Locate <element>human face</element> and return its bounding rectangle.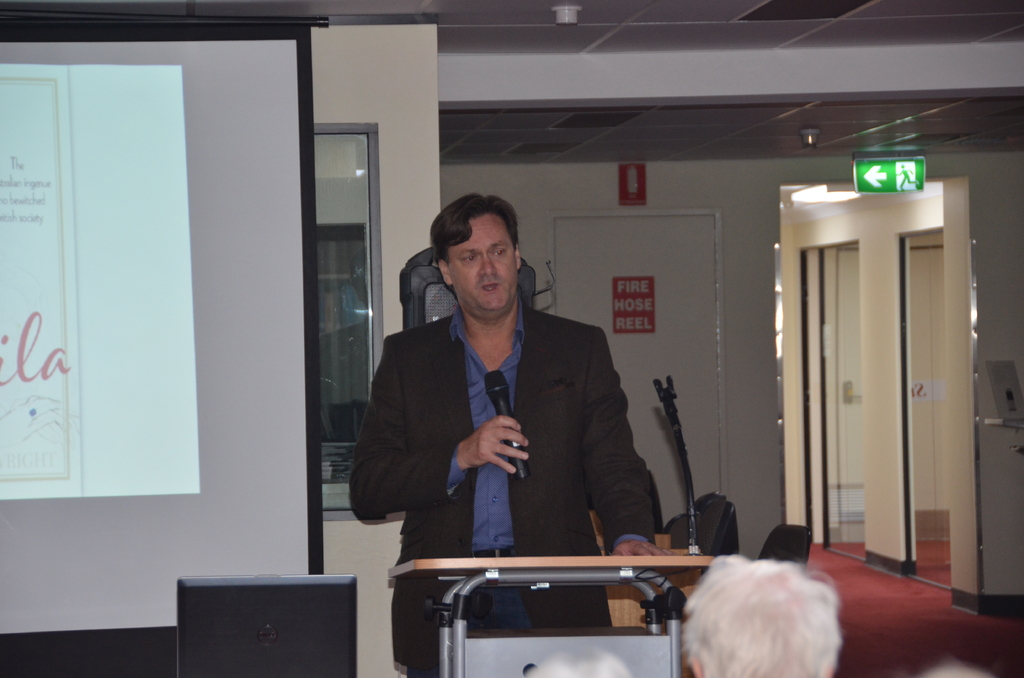
(454,214,517,317).
